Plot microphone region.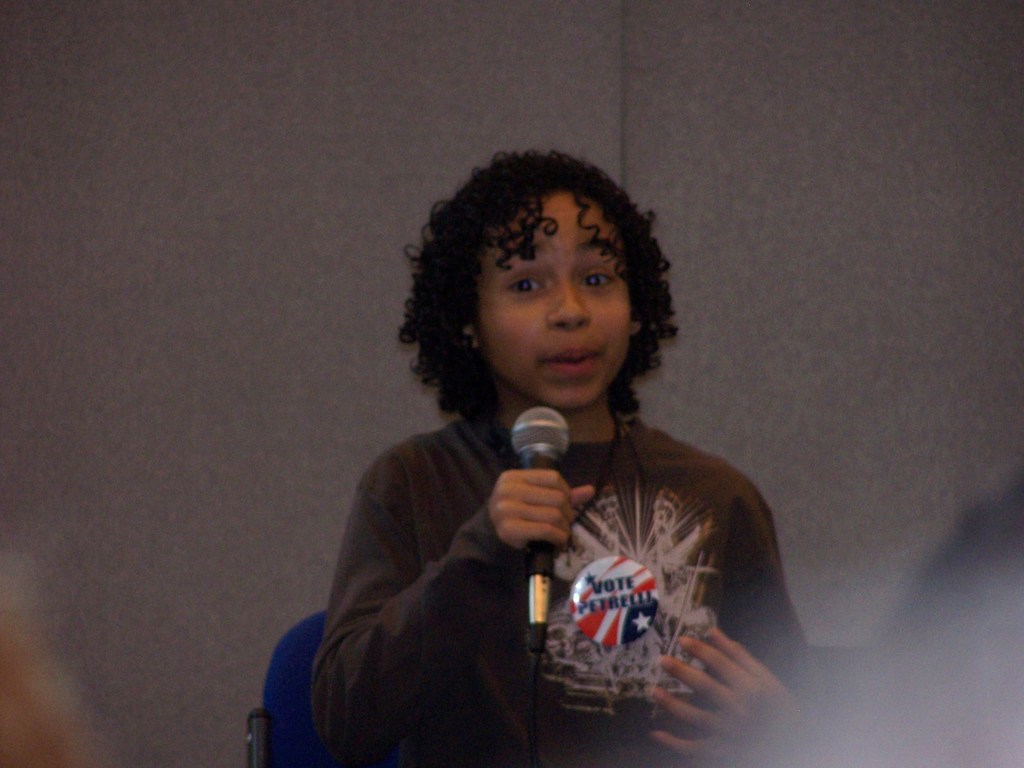
Plotted at [left=467, top=420, right=610, bottom=605].
